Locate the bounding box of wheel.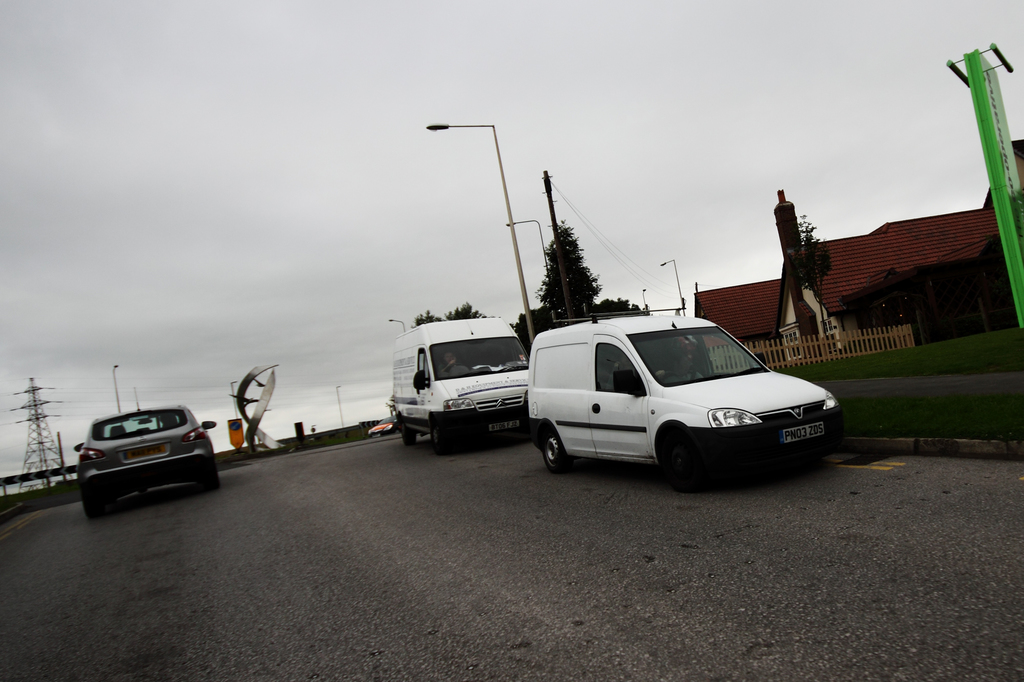
Bounding box: Rect(429, 418, 456, 456).
